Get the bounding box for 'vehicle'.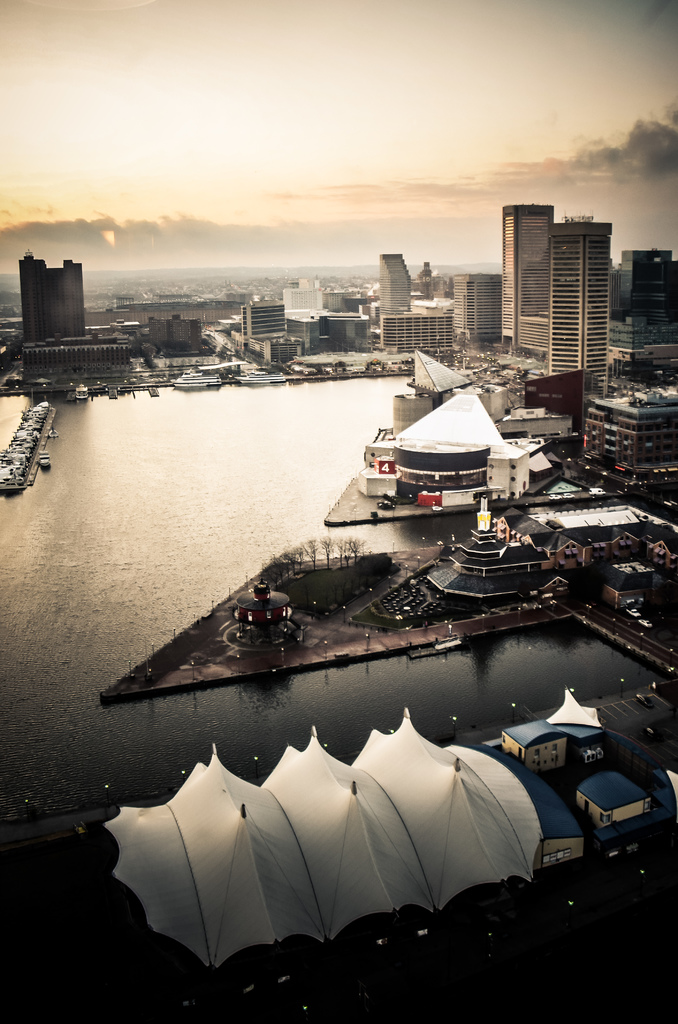
locate(170, 369, 220, 387).
